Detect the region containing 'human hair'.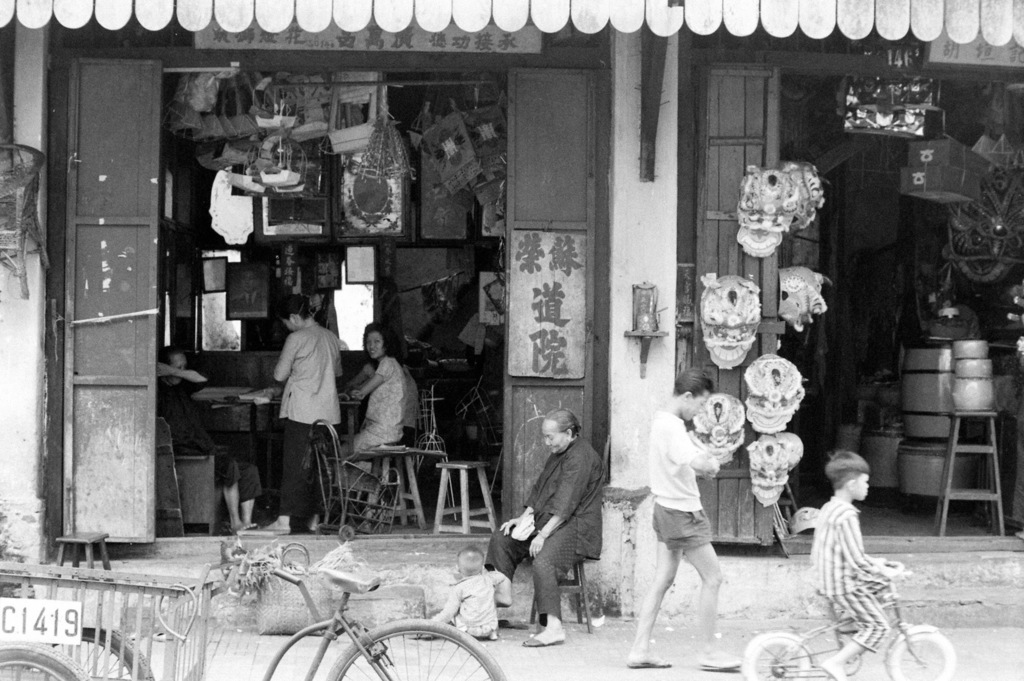
673:366:717:397.
